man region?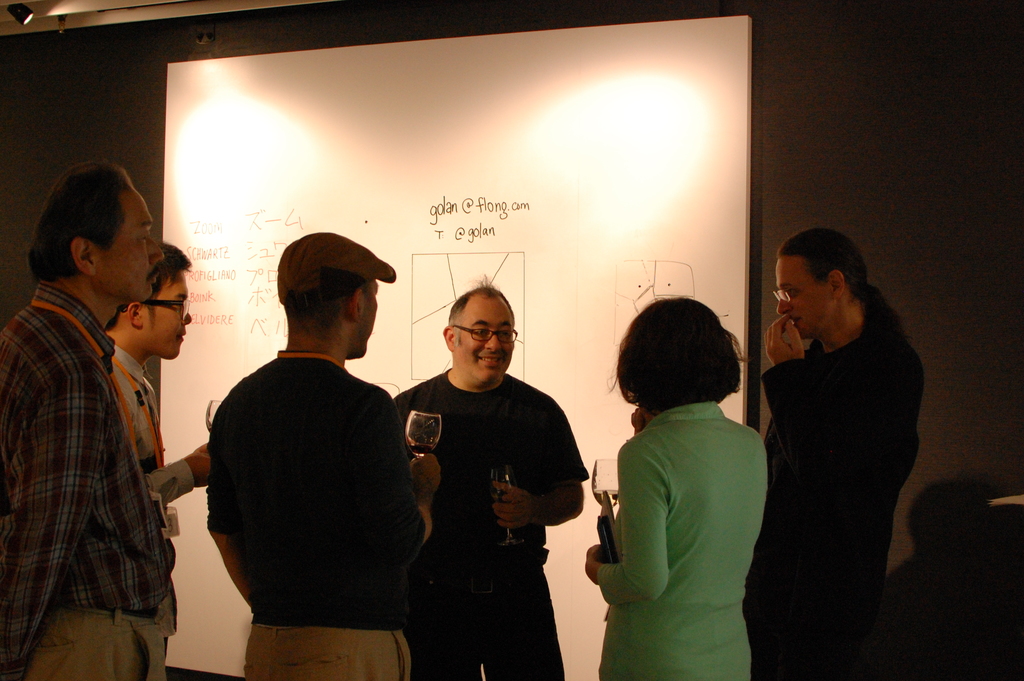
[201,225,436,680]
